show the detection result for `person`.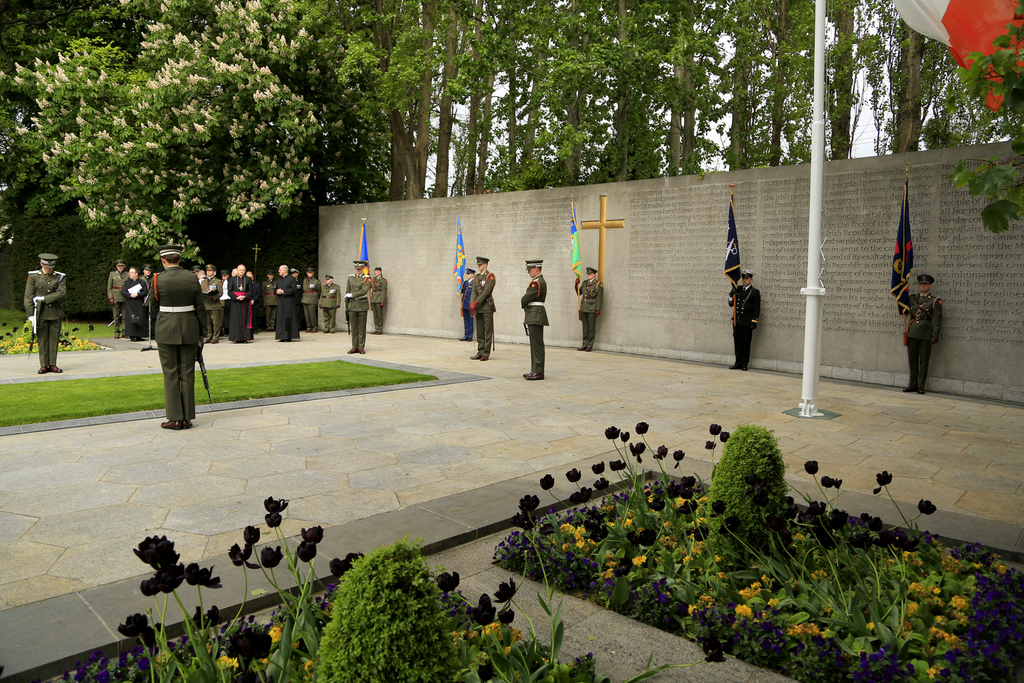
{"left": 905, "top": 276, "right": 932, "bottom": 389}.
